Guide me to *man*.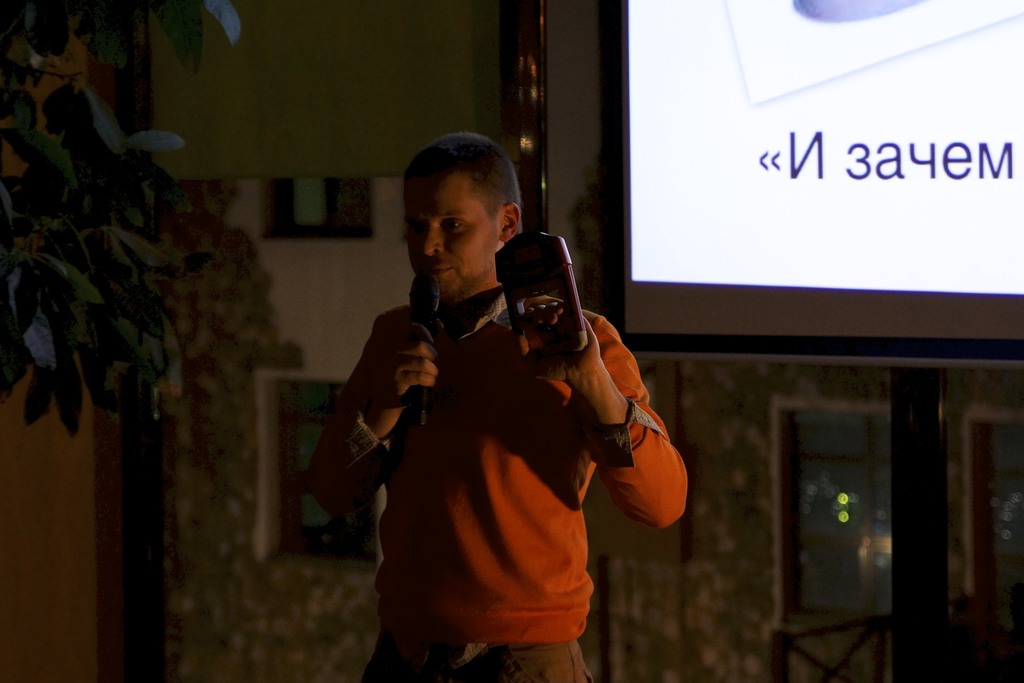
Guidance: x1=294 y1=128 x2=668 y2=662.
